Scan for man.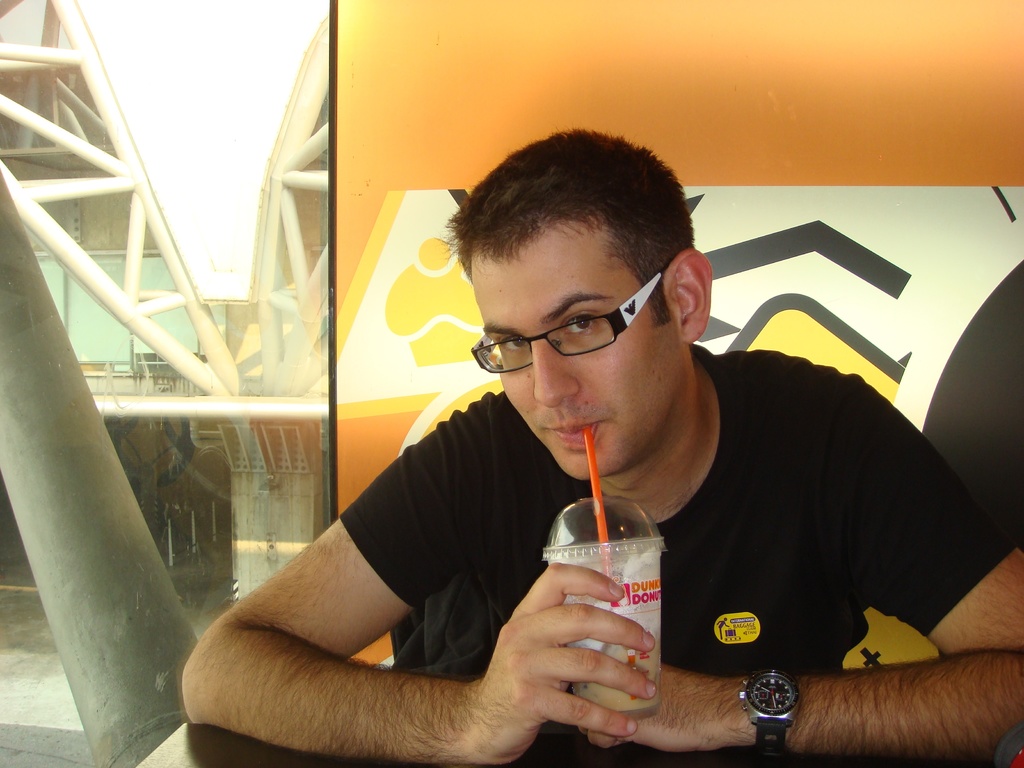
Scan result: BBox(191, 152, 991, 759).
